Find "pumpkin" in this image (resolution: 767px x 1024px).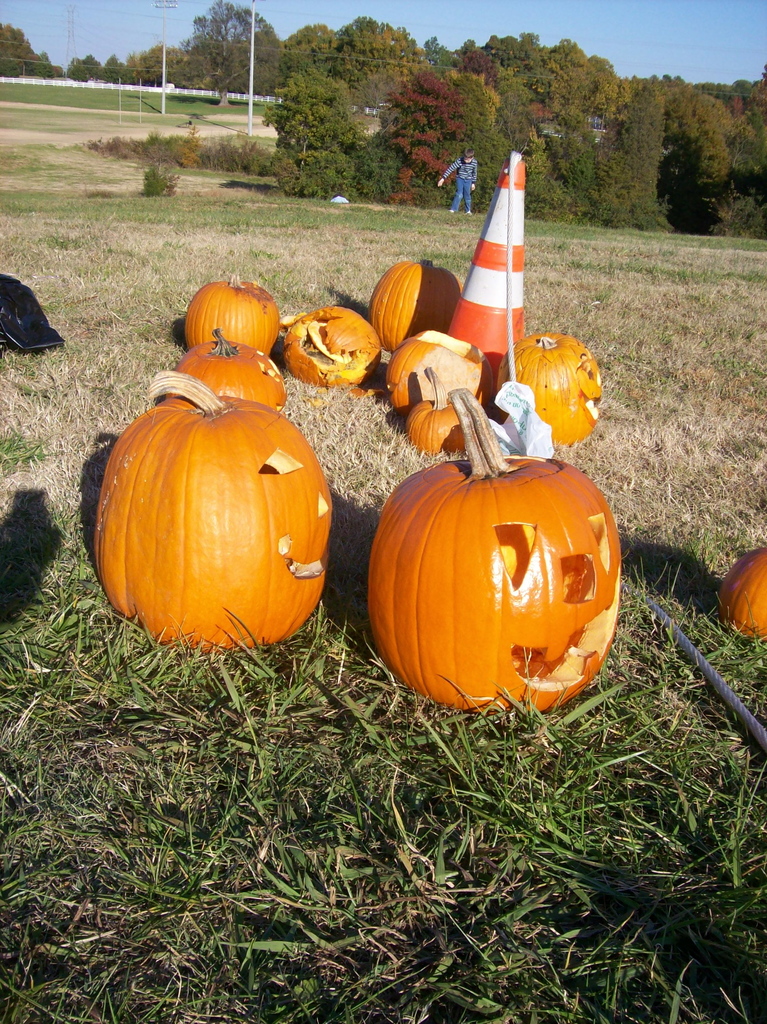
bbox(366, 259, 464, 356).
